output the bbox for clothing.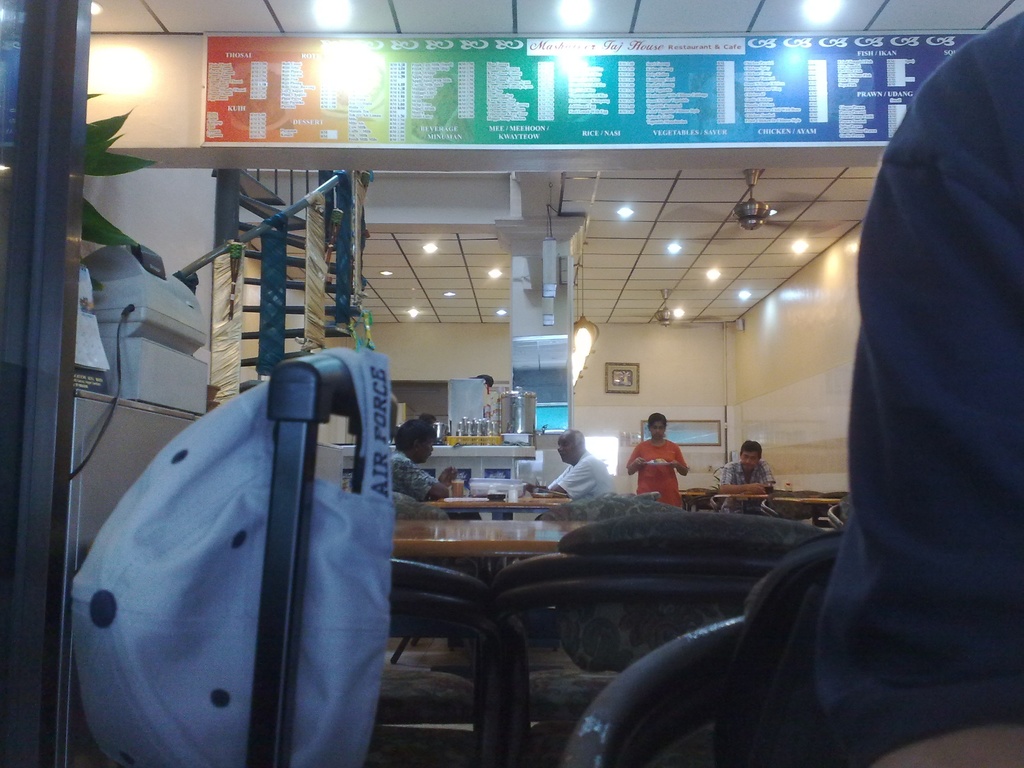
<bbox>808, 0, 1023, 724</bbox>.
